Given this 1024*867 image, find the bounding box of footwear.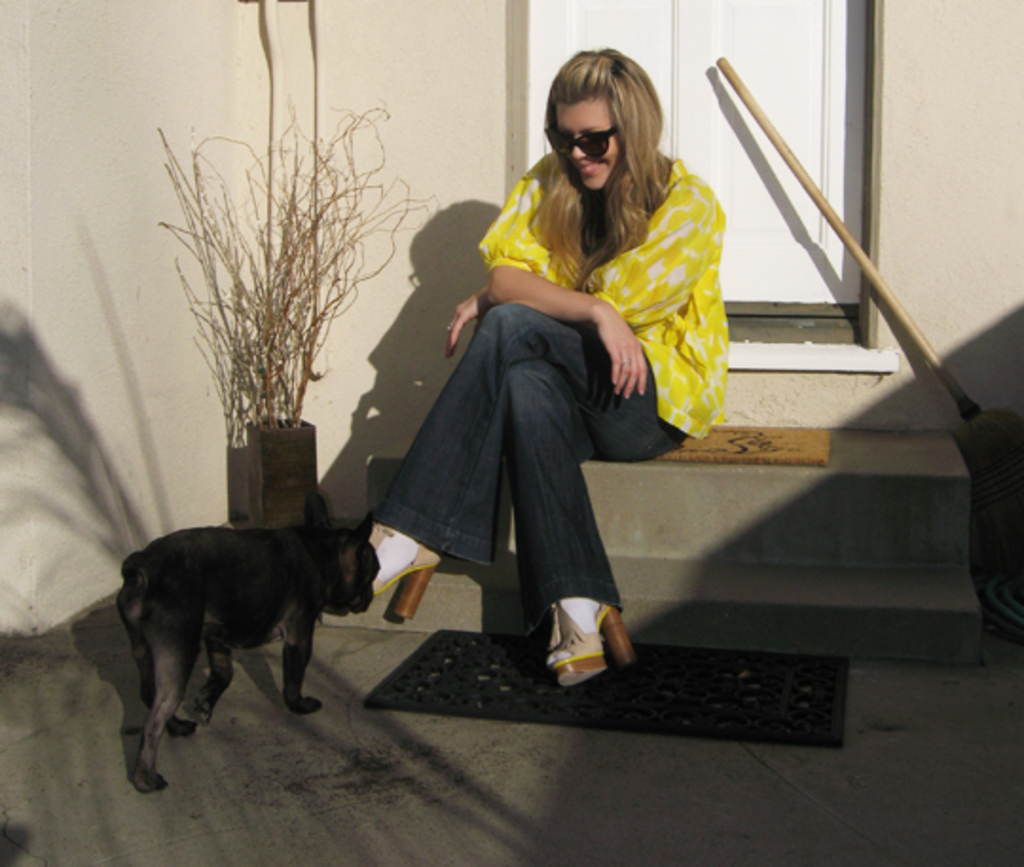
crop(347, 527, 453, 617).
